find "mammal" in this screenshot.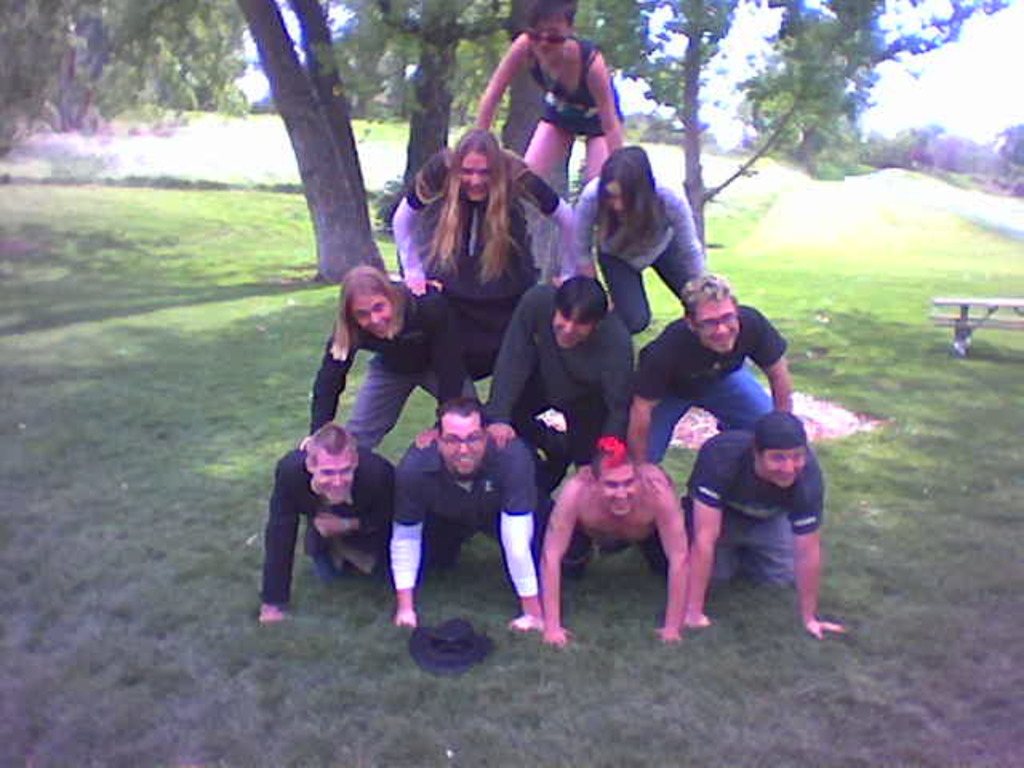
The bounding box for "mammal" is l=626, t=270, r=802, b=464.
